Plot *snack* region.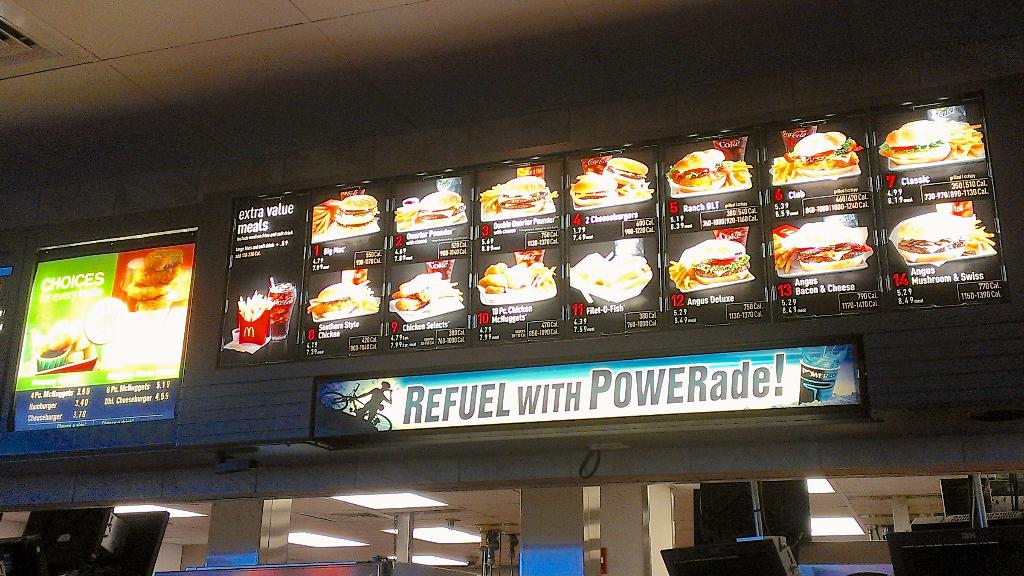
Plotted at 479, 176, 561, 216.
